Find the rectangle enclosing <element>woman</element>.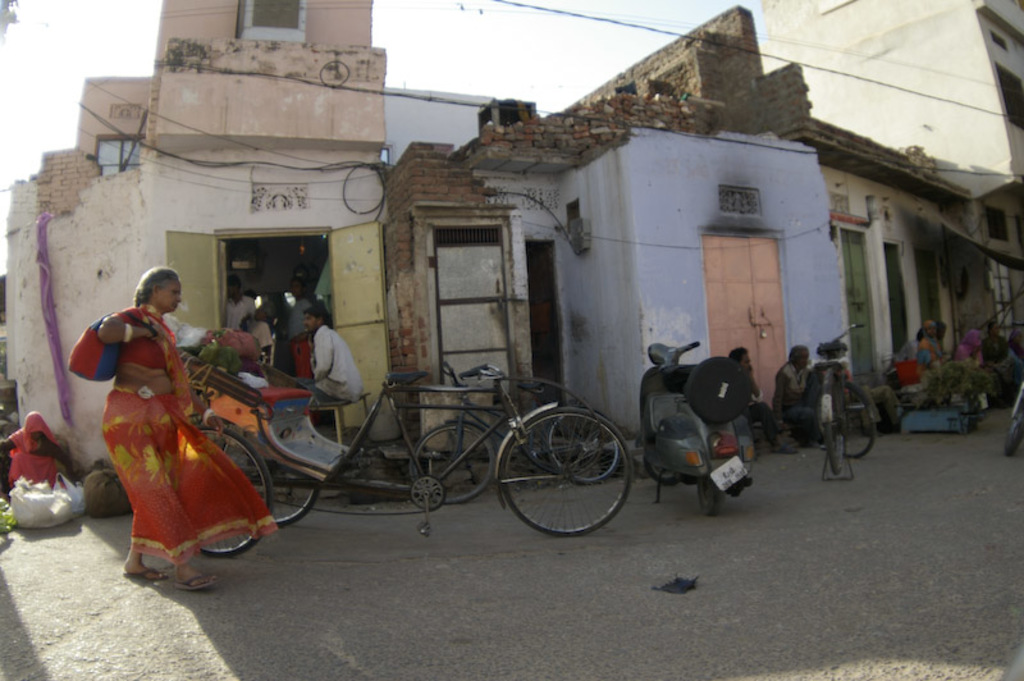
detection(978, 301, 1015, 378).
